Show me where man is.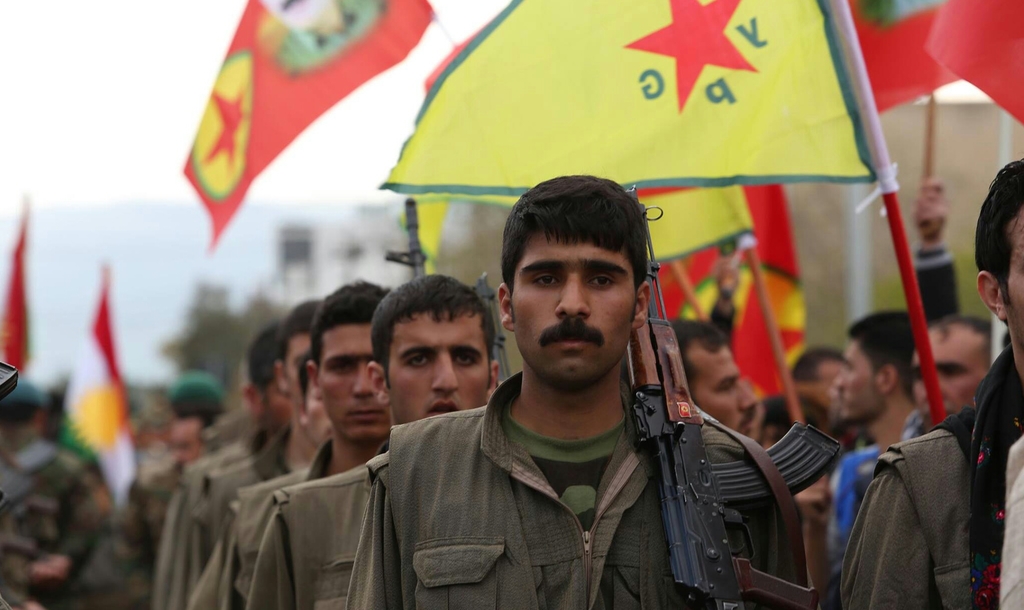
man is at select_region(840, 159, 1023, 609).
